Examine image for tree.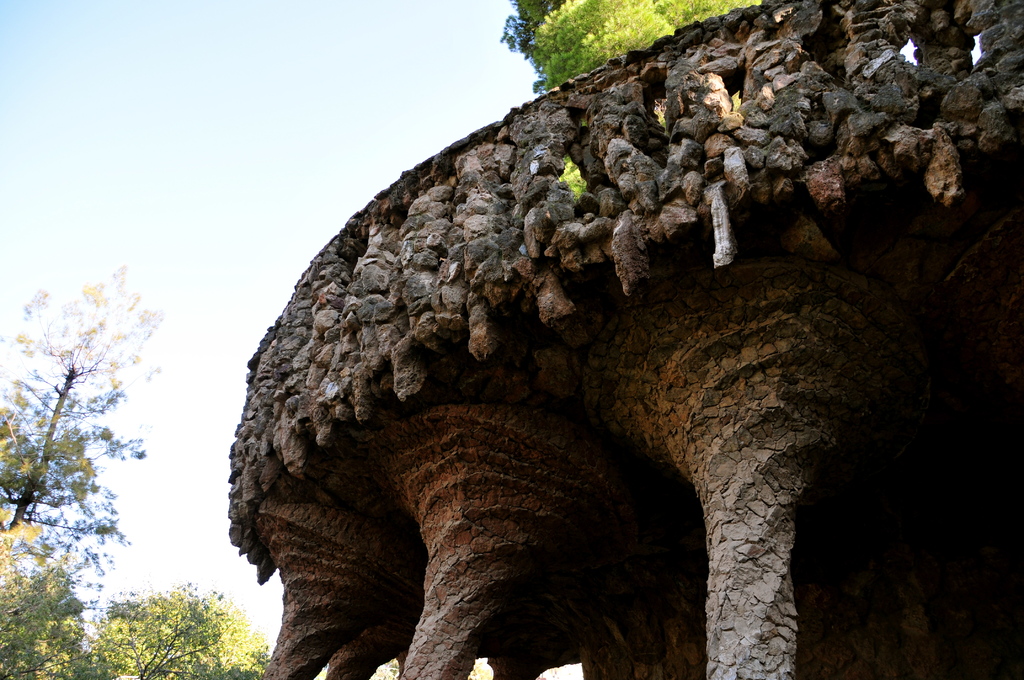
Examination result: <region>499, 0, 755, 89</region>.
